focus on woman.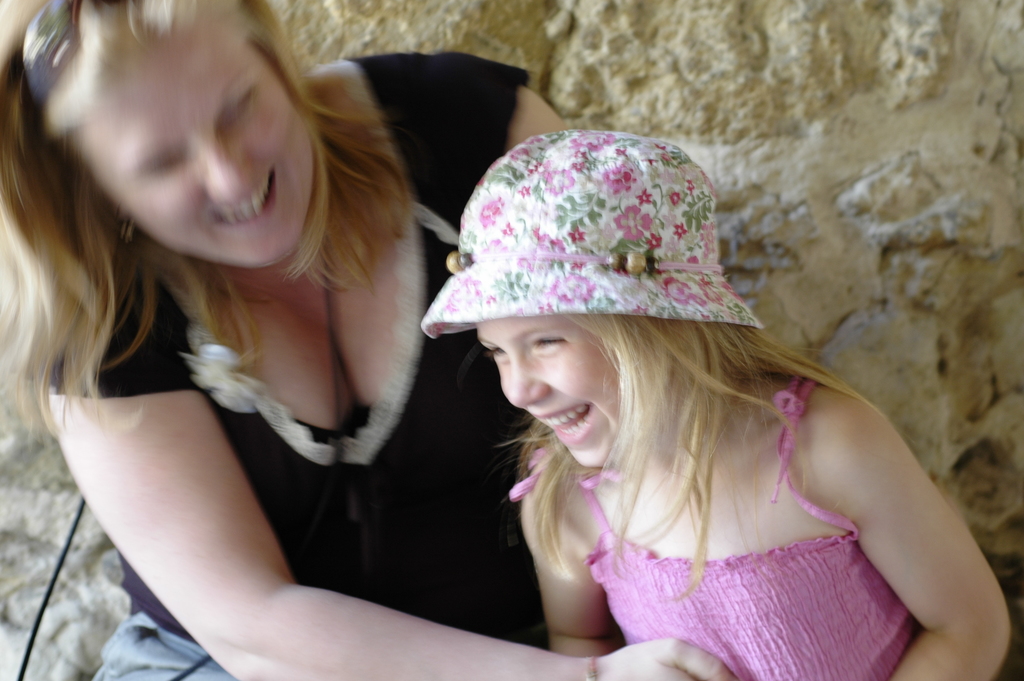
Focused at <box>0,0,737,680</box>.
